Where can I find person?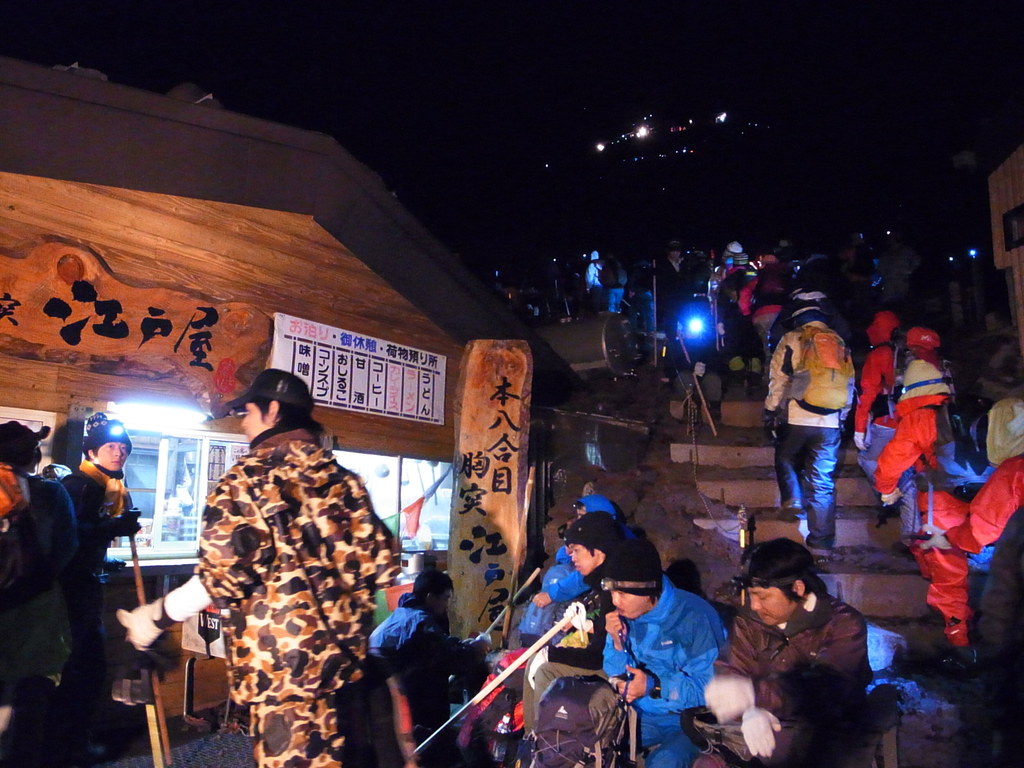
You can find it at BBox(771, 285, 870, 577).
